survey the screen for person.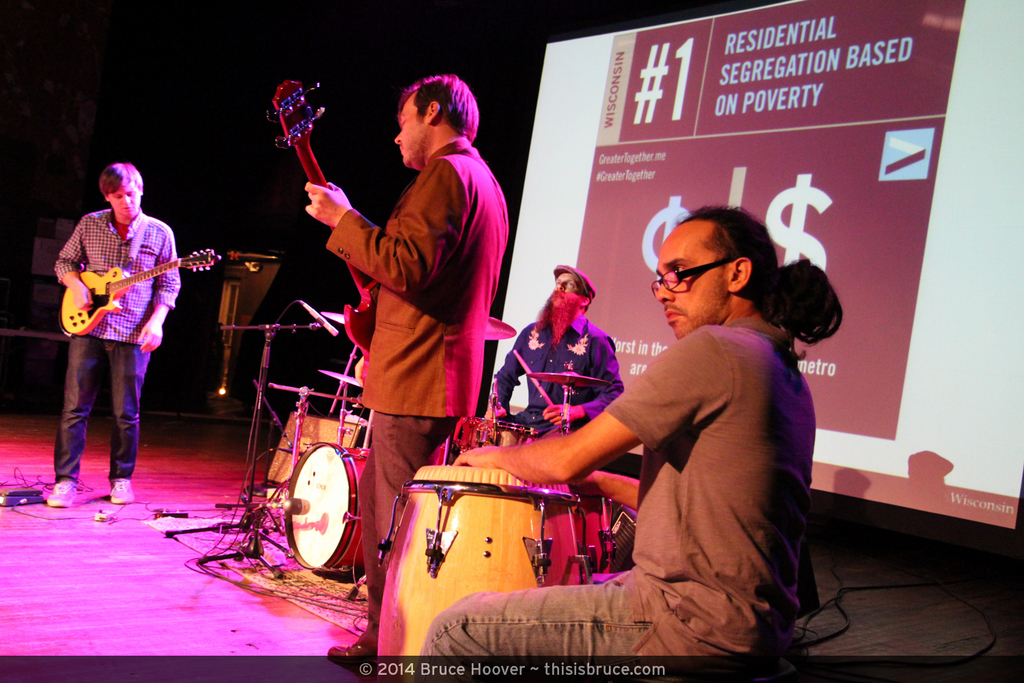
Survey found: Rect(33, 158, 169, 509).
